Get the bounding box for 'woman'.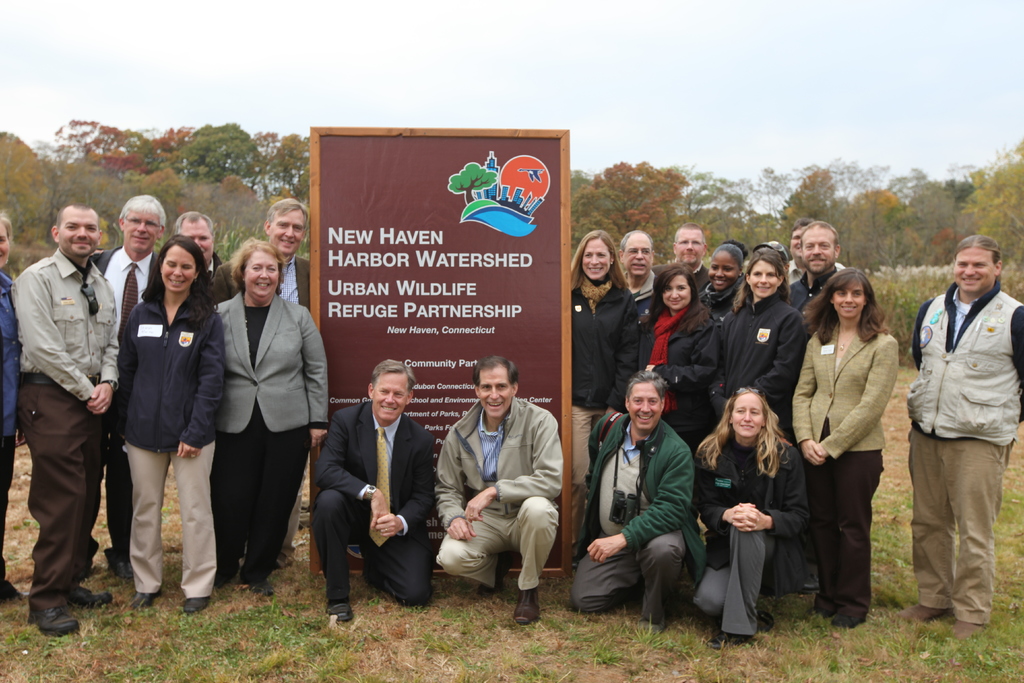
{"x1": 568, "y1": 227, "x2": 639, "y2": 557}.
